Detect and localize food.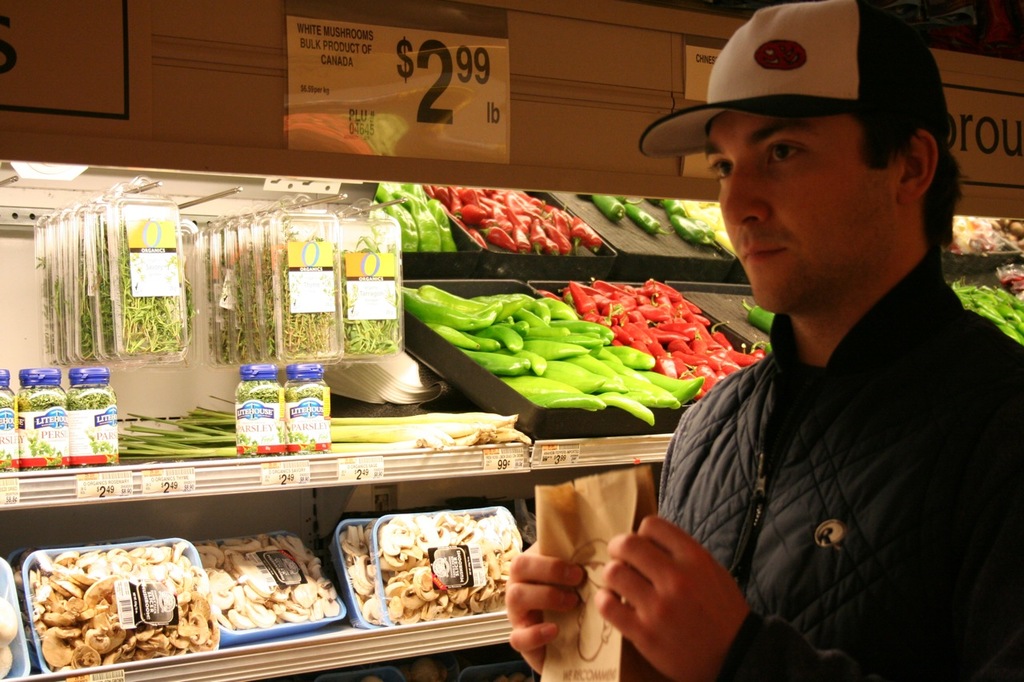
Localized at (x1=689, y1=217, x2=719, y2=247).
